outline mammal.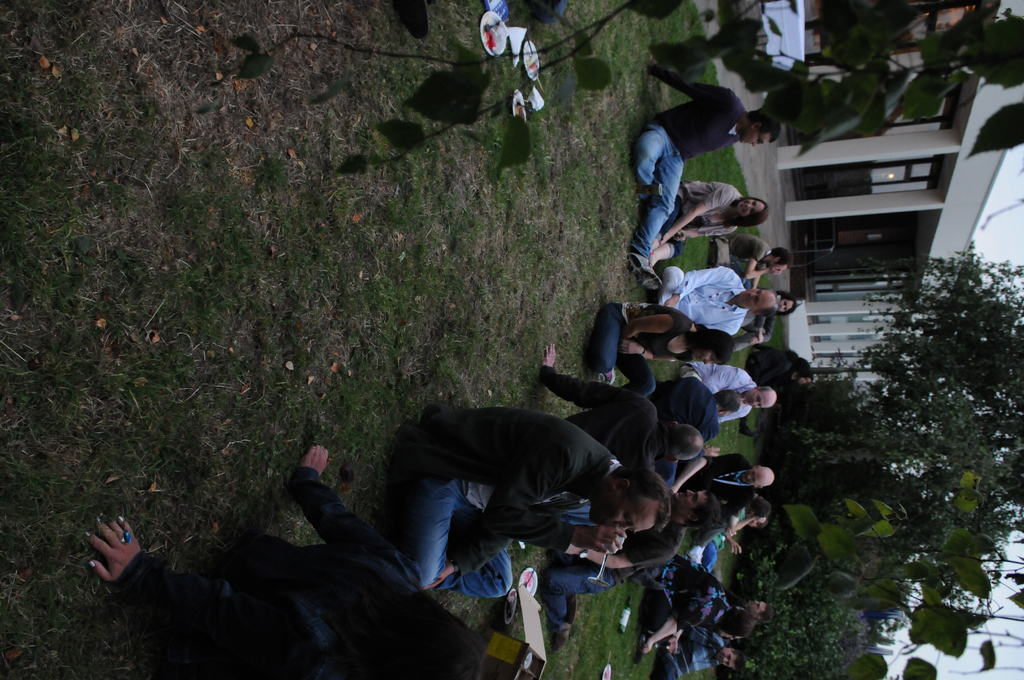
Outline: 625, 56, 780, 290.
